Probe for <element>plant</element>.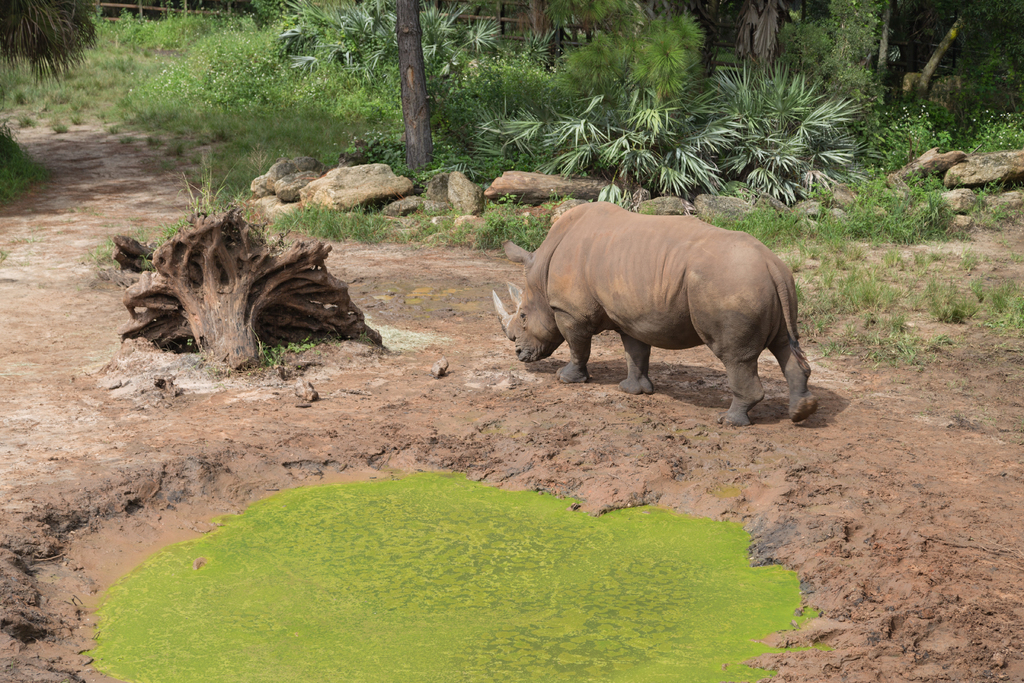
Probe result: box(260, 331, 325, 381).
